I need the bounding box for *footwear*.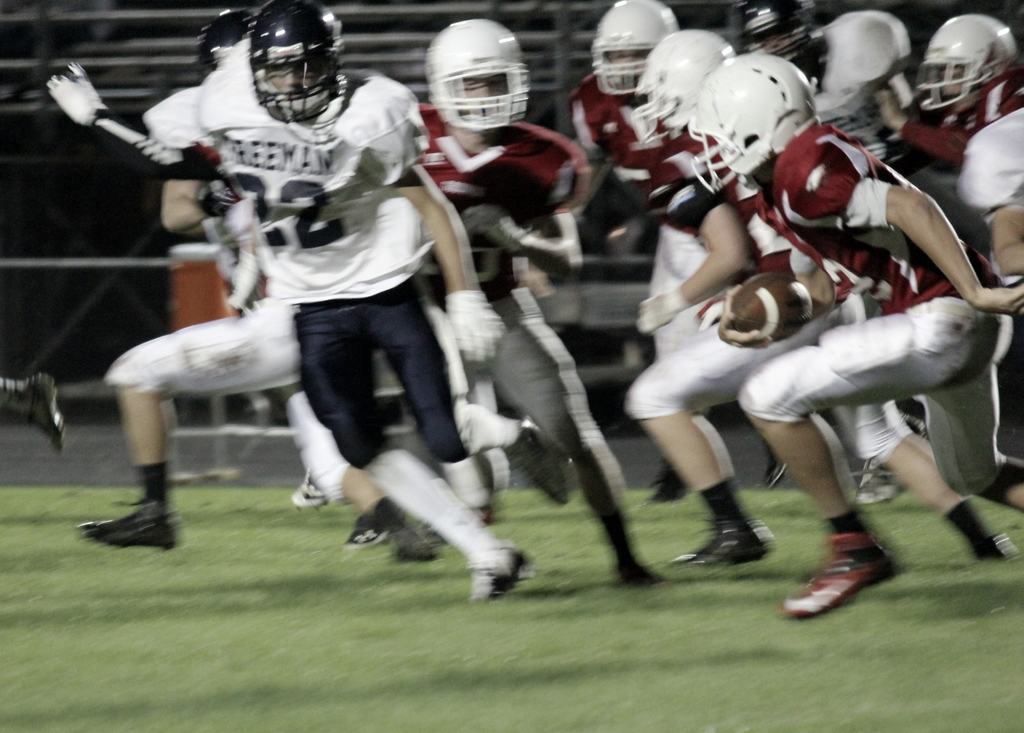
Here it is: bbox=(973, 532, 1020, 562).
